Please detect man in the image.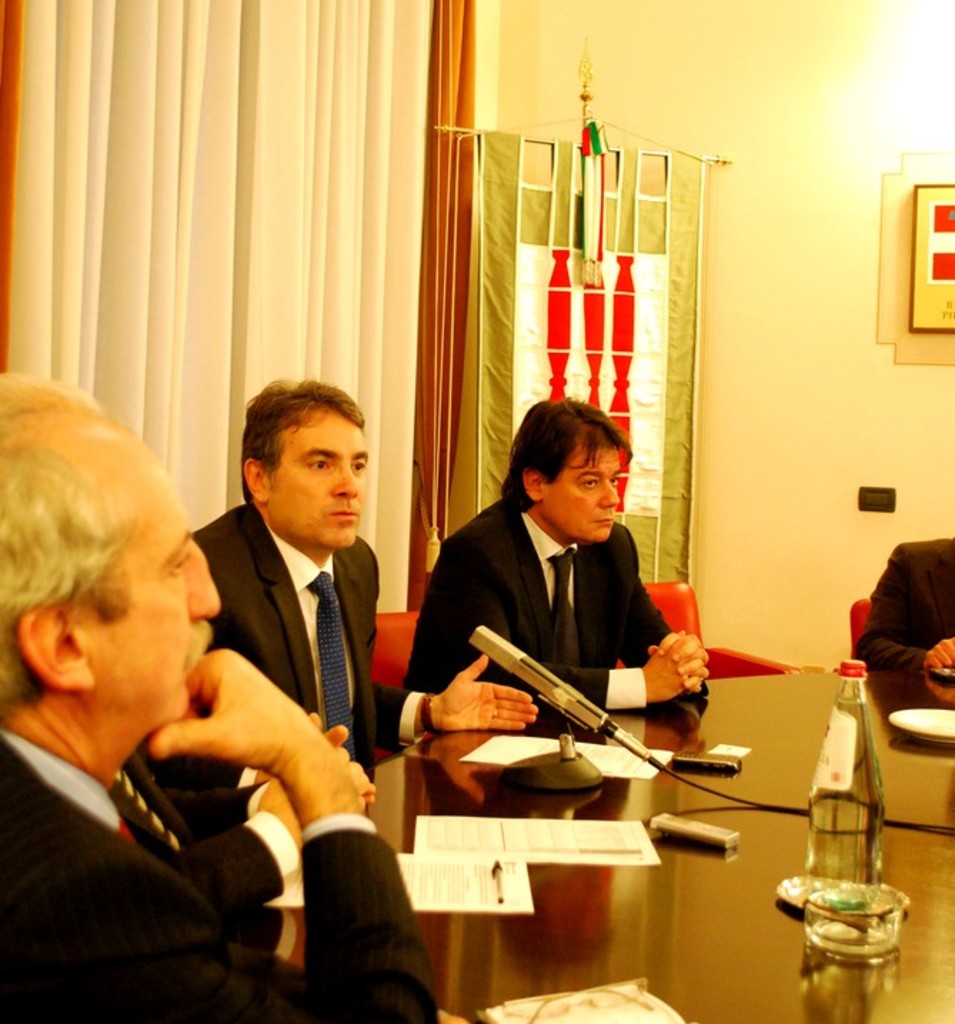
180 376 538 801.
